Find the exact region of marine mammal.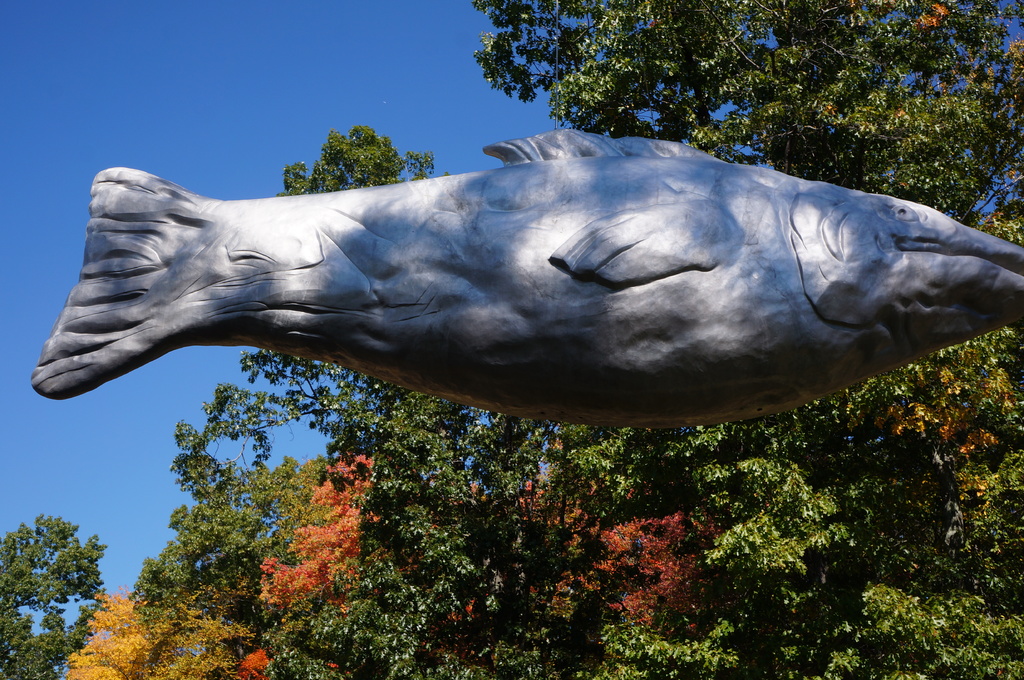
Exact region: (32, 127, 1023, 403).
